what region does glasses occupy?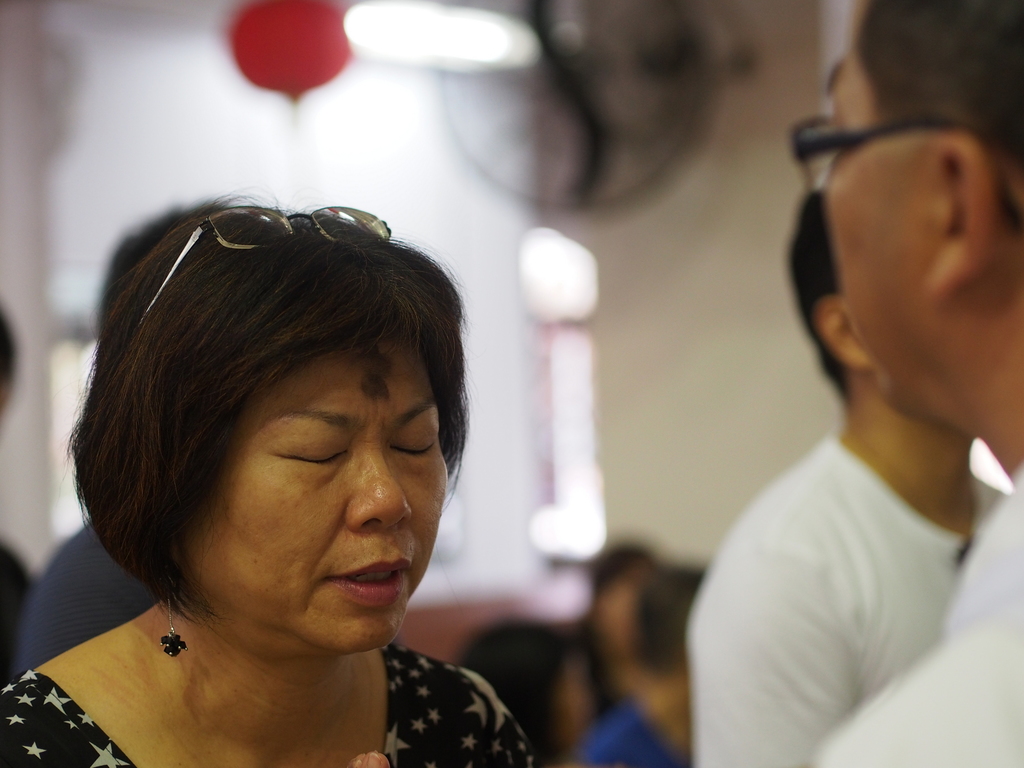
(left=138, top=206, right=396, bottom=326).
